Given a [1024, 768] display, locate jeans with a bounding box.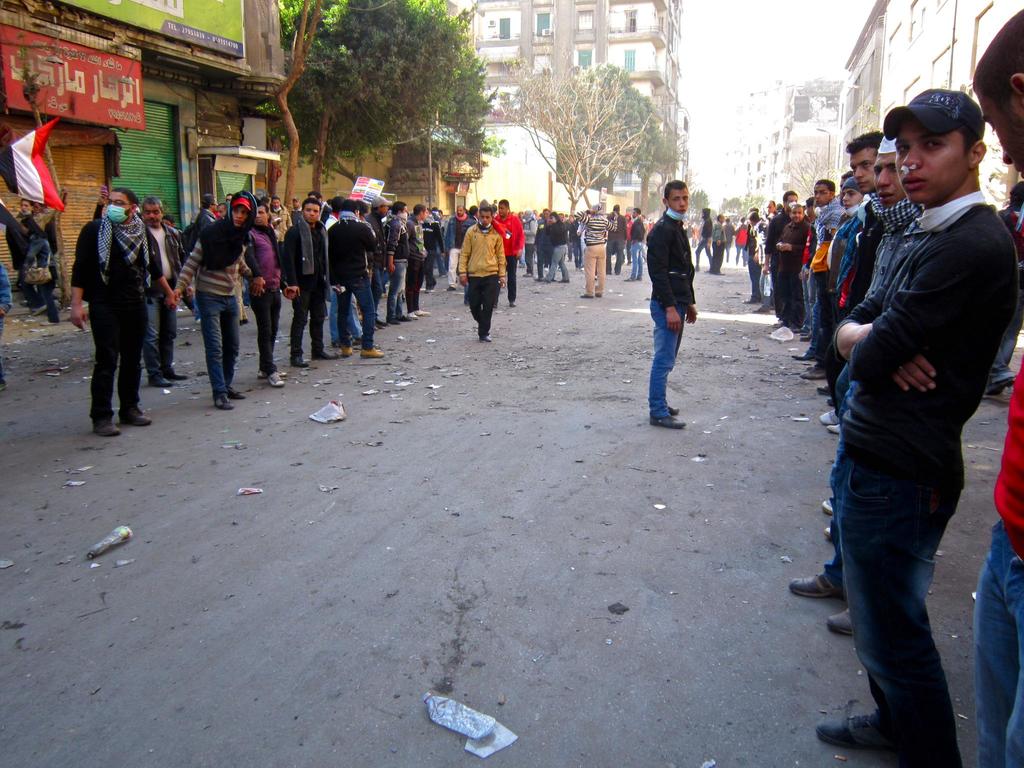
Located: box(370, 264, 390, 296).
